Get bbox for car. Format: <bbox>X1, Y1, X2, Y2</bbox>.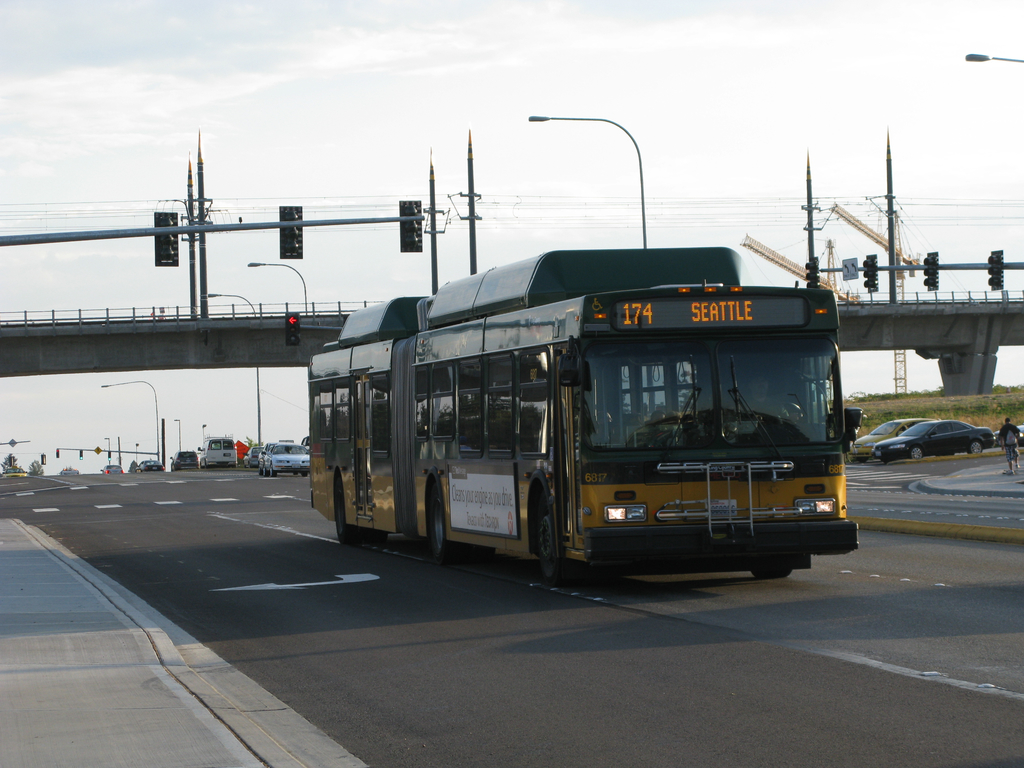
<bbox>850, 418, 934, 464</bbox>.
